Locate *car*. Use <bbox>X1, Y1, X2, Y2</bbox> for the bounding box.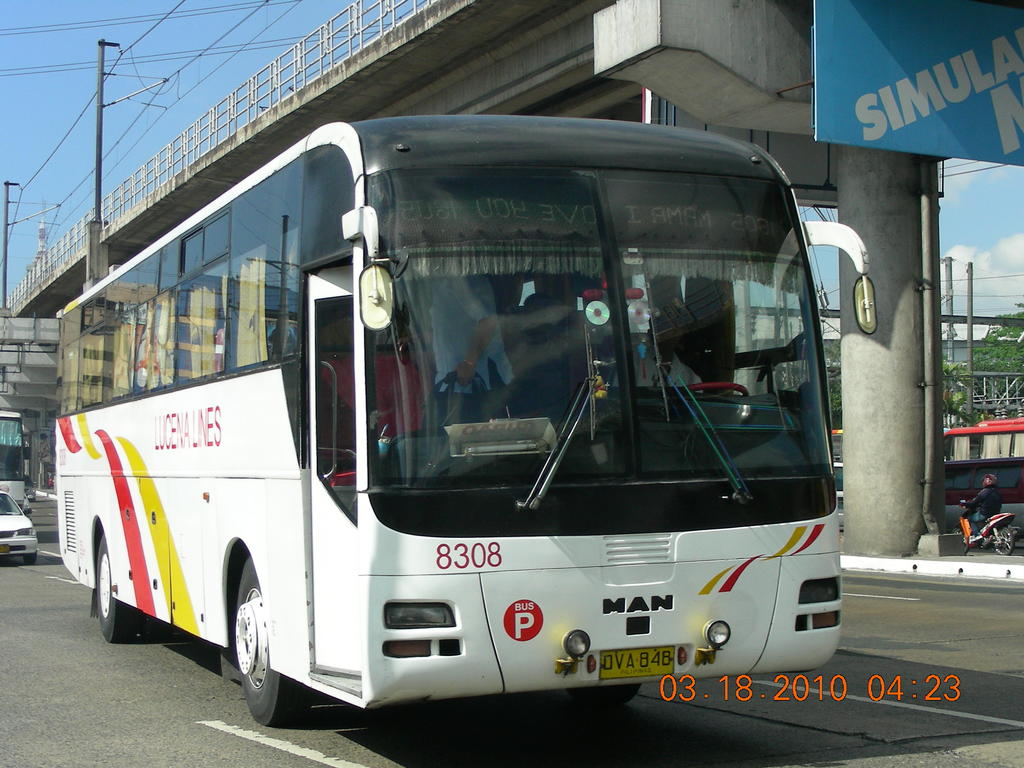
<bbox>0, 488, 38, 567</bbox>.
